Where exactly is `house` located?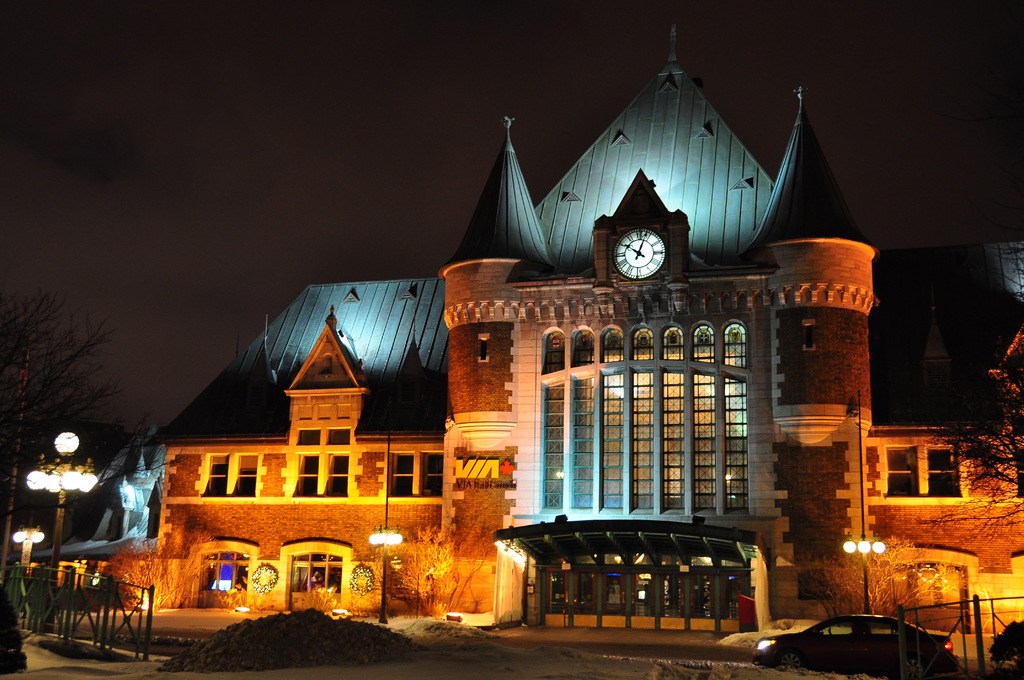
Its bounding box is detection(141, 17, 1023, 649).
